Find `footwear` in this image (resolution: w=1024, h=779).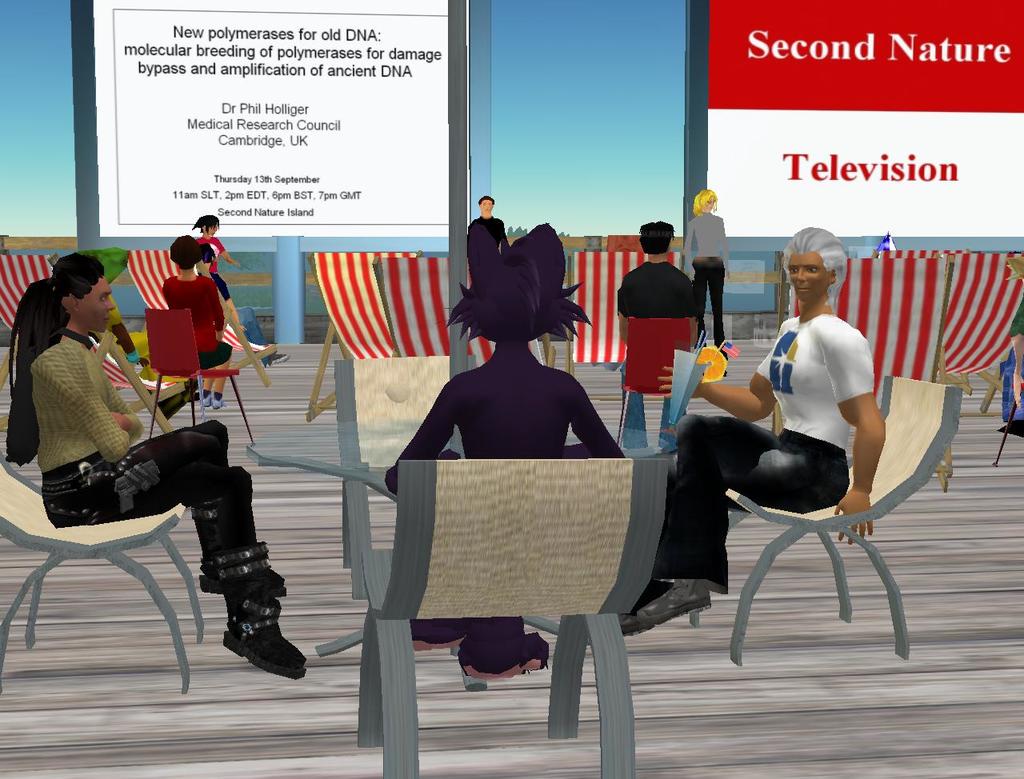
x1=221, y1=594, x2=303, y2=677.
